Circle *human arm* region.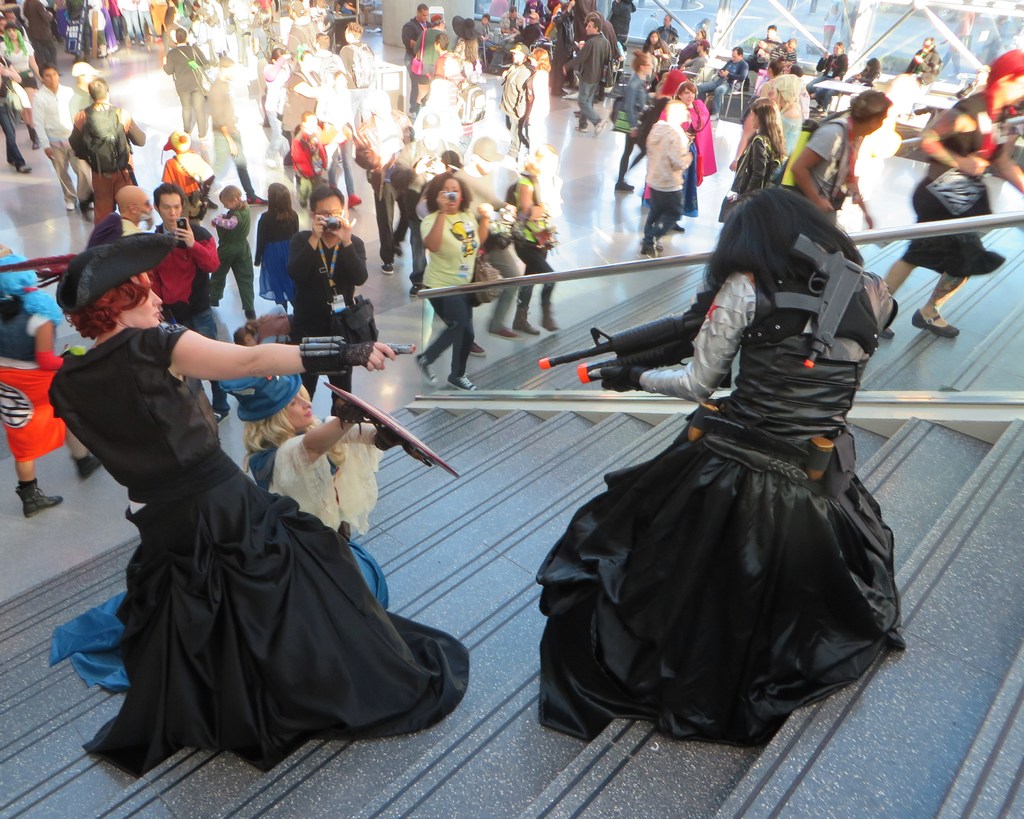
Region: bbox(291, 206, 323, 283).
